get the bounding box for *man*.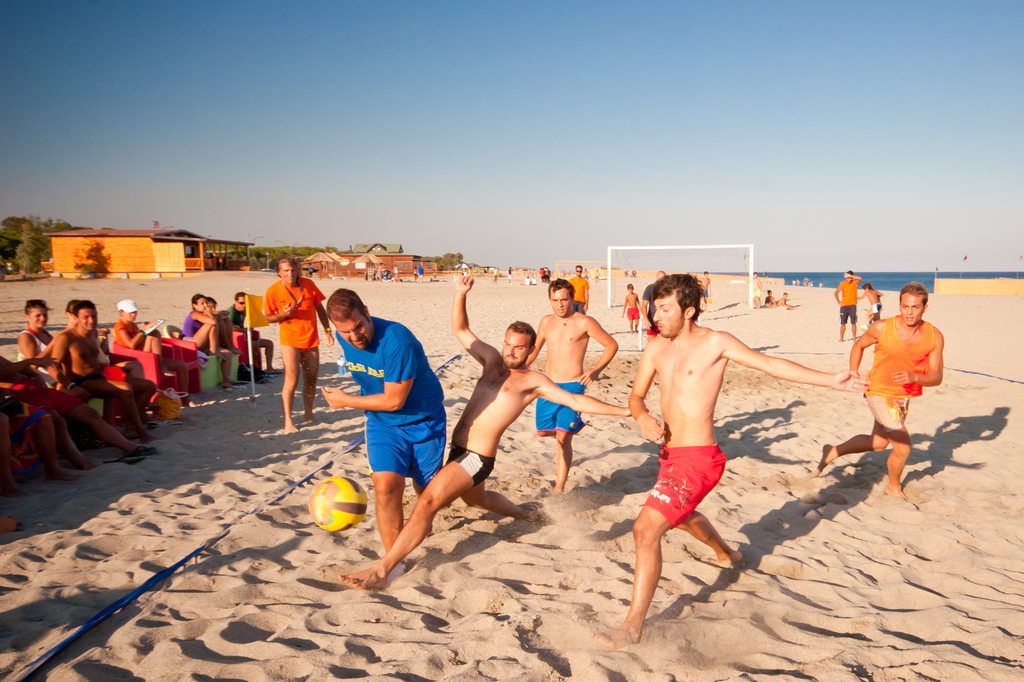
bbox(813, 282, 948, 507).
